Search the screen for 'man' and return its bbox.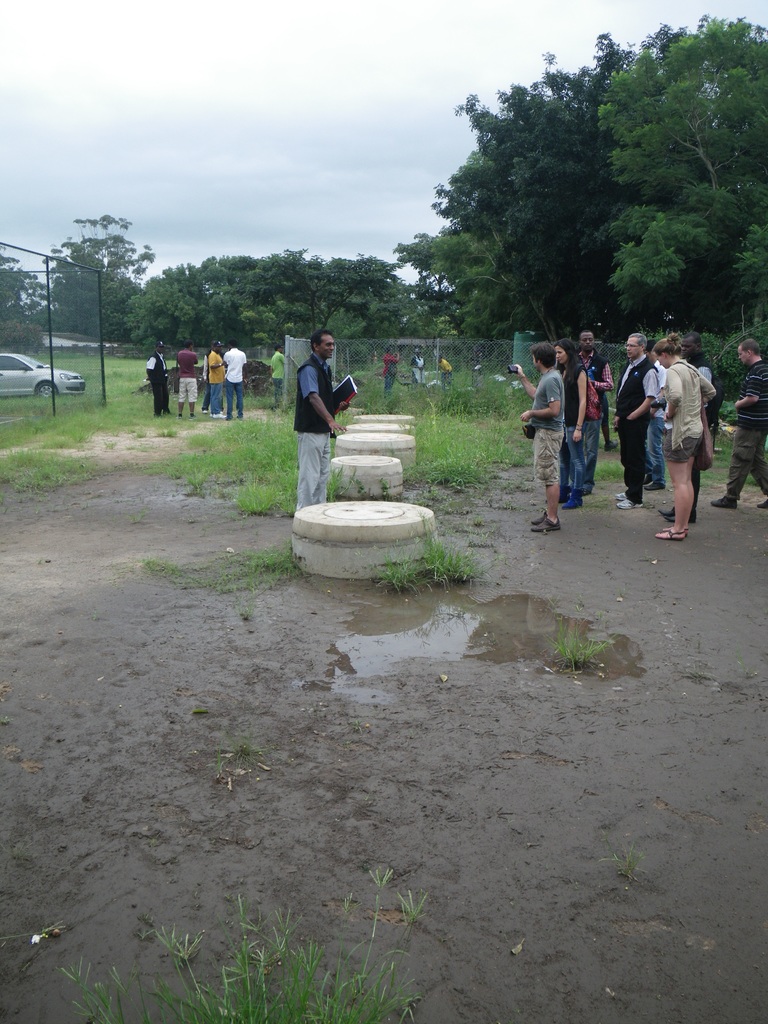
Found: detection(177, 336, 198, 417).
